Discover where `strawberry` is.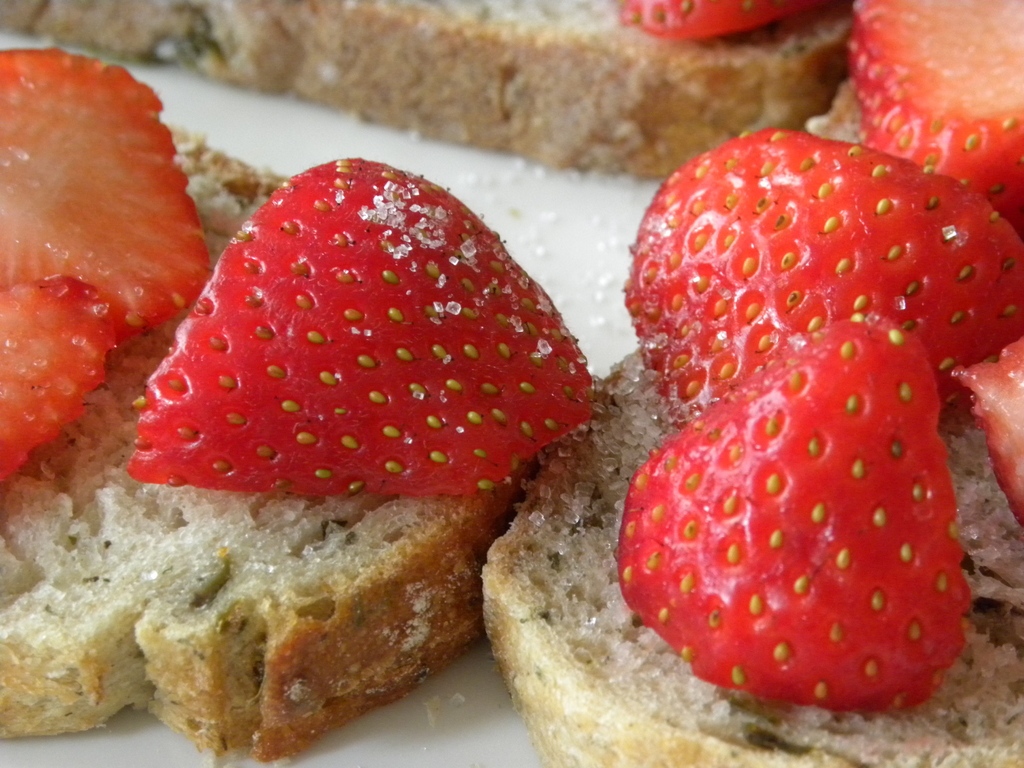
Discovered at box(849, 0, 1023, 241).
